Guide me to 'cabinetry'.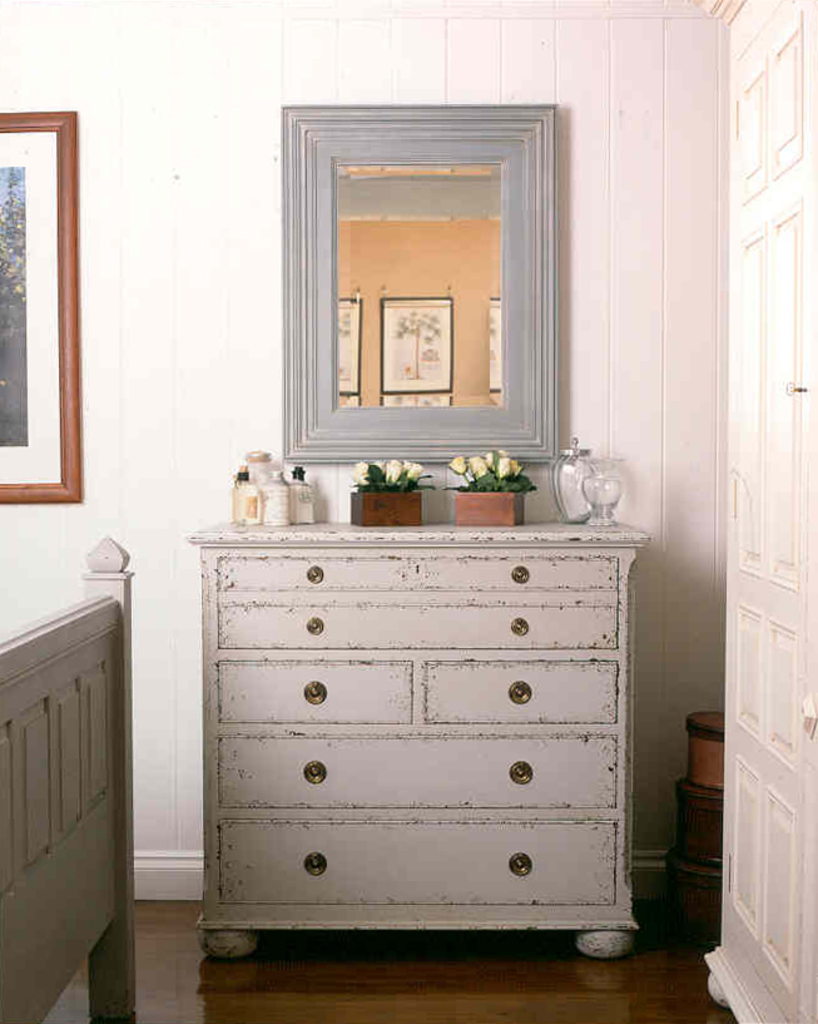
Guidance: [left=184, top=523, right=646, bottom=959].
